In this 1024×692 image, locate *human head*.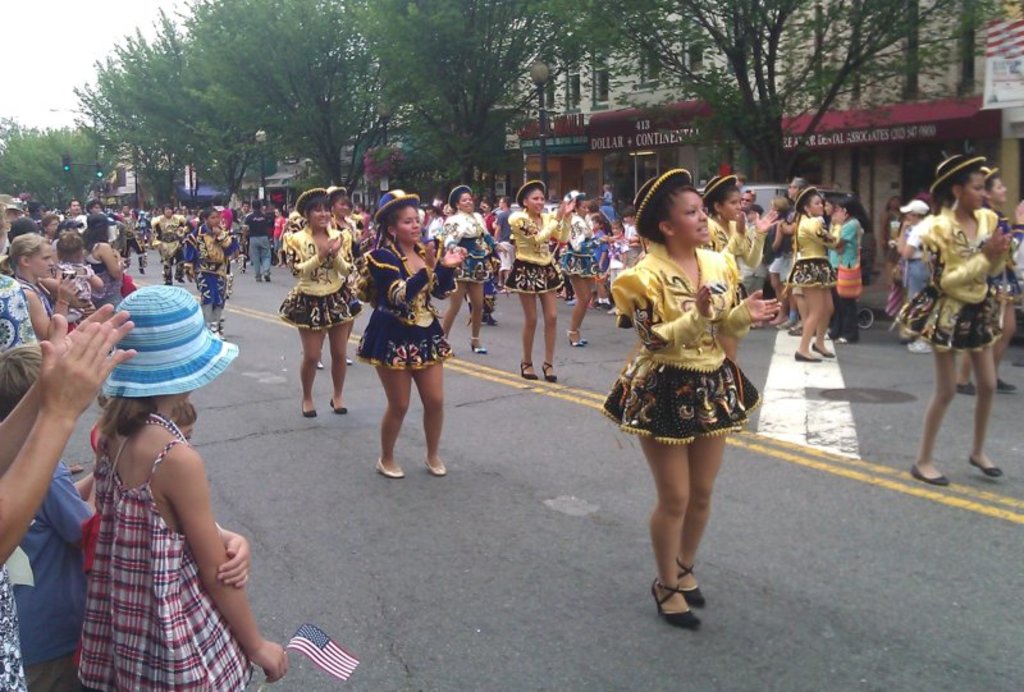
Bounding box: locate(202, 207, 220, 230).
